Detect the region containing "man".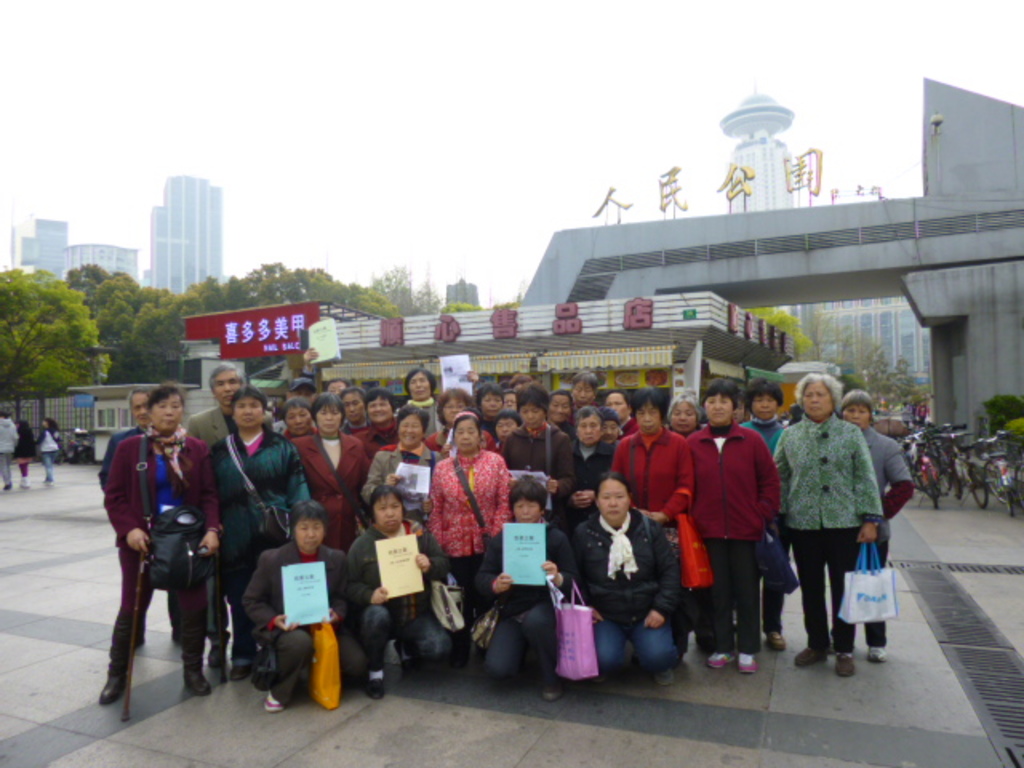
{"x1": 190, "y1": 360, "x2": 275, "y2": 446}.
